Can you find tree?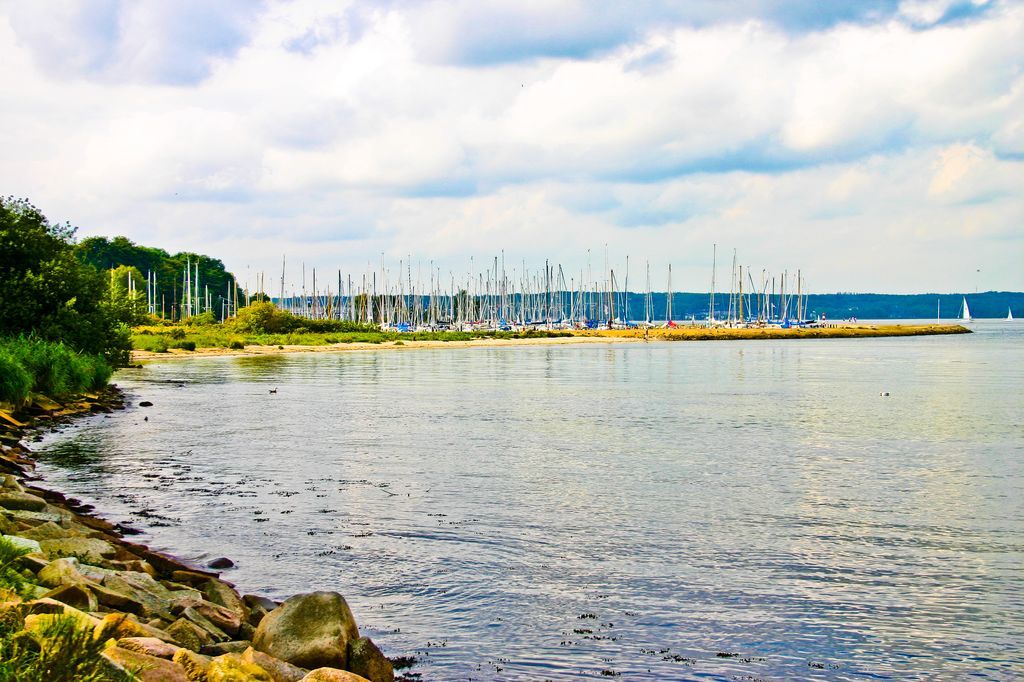
Yes, bounding box: <region>0, 195, 128, 394</region>.
